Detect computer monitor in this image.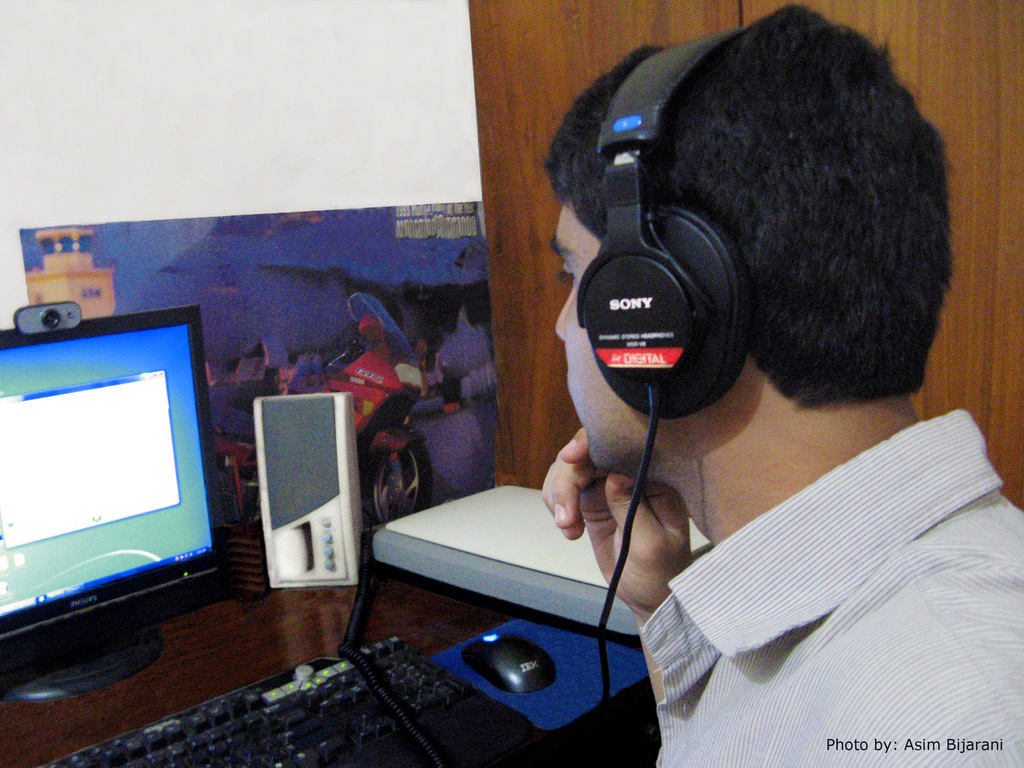
Detection: 8 303 223 691.
